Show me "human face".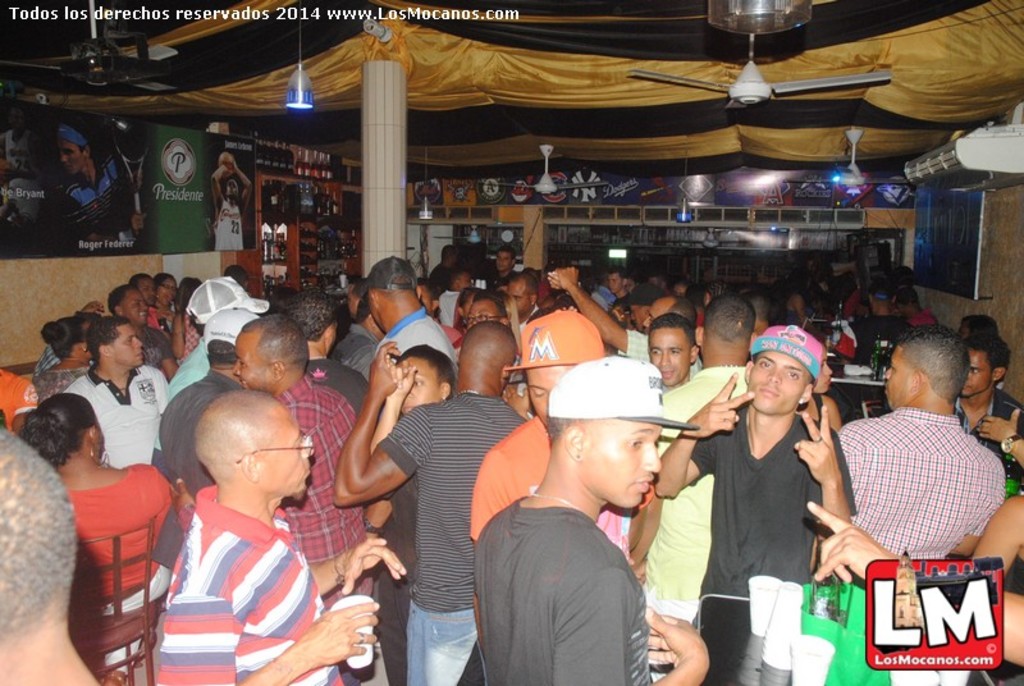
"human face" is here: 960, 349, 993, 399.
